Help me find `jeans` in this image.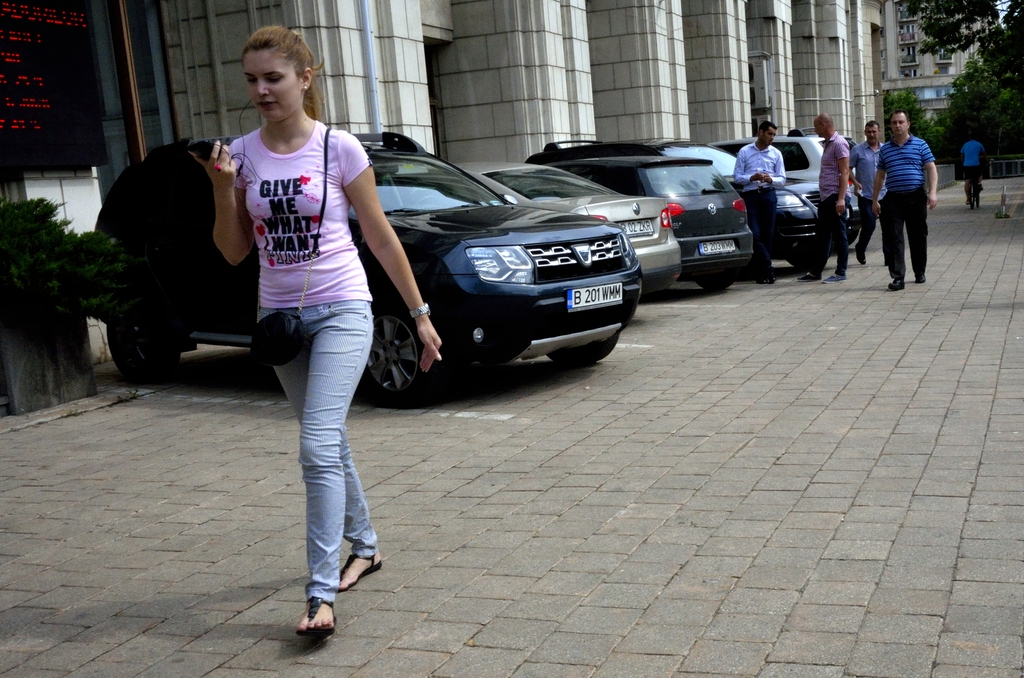
Found it: locate(810, 197, 849, 275).
